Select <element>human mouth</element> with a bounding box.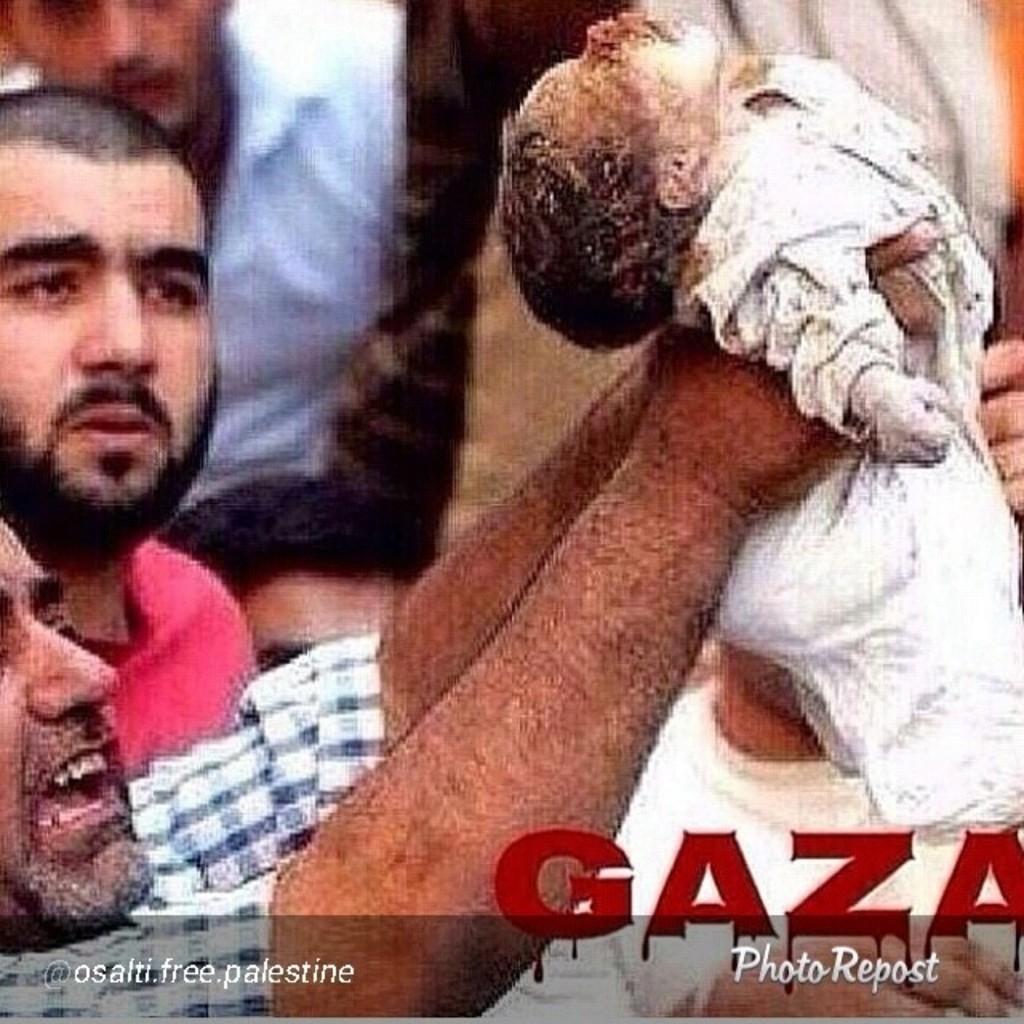
locate(69, 406, 154, 450).
